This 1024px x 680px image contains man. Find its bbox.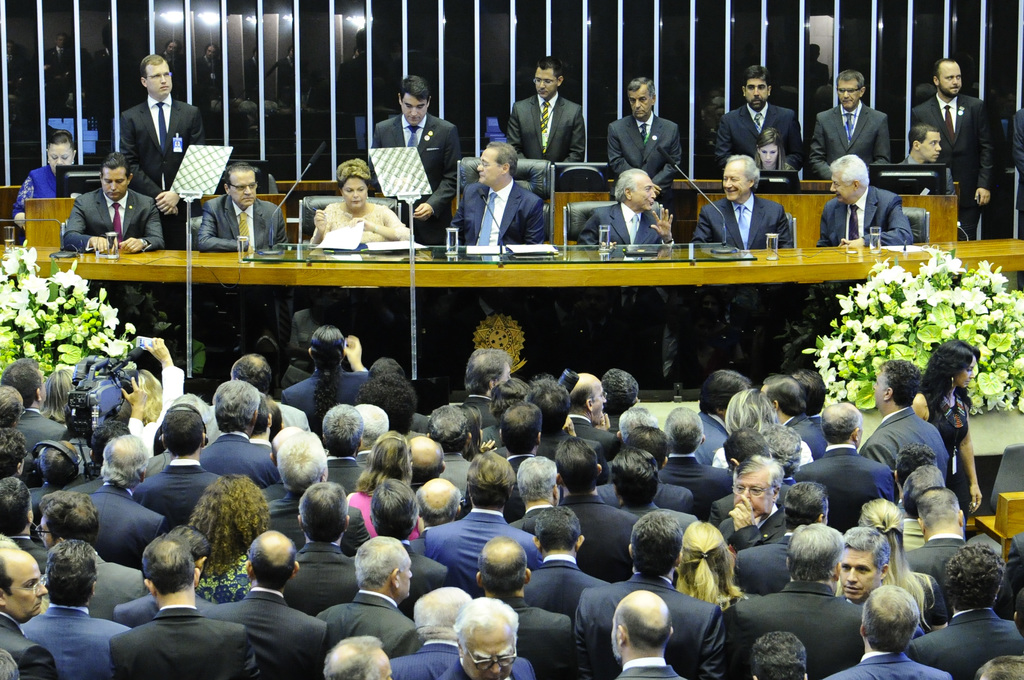
bbox=[799, 365, 827, 445].
